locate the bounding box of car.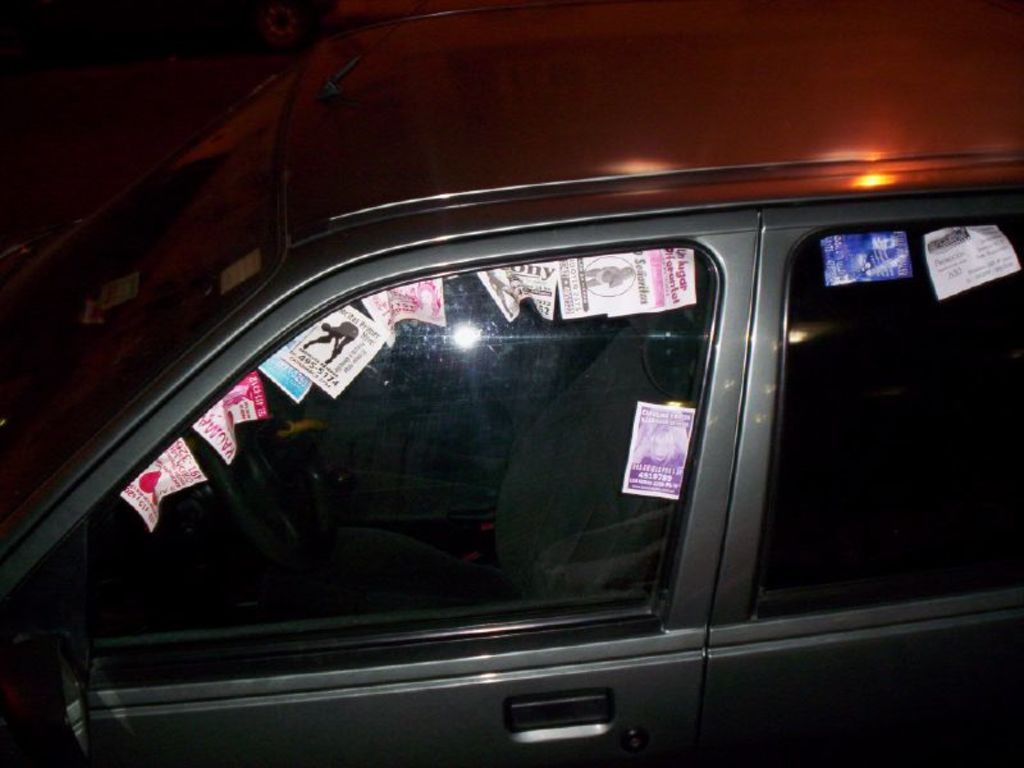
Bounding box: BBox(0, 0, 1023, 767).
